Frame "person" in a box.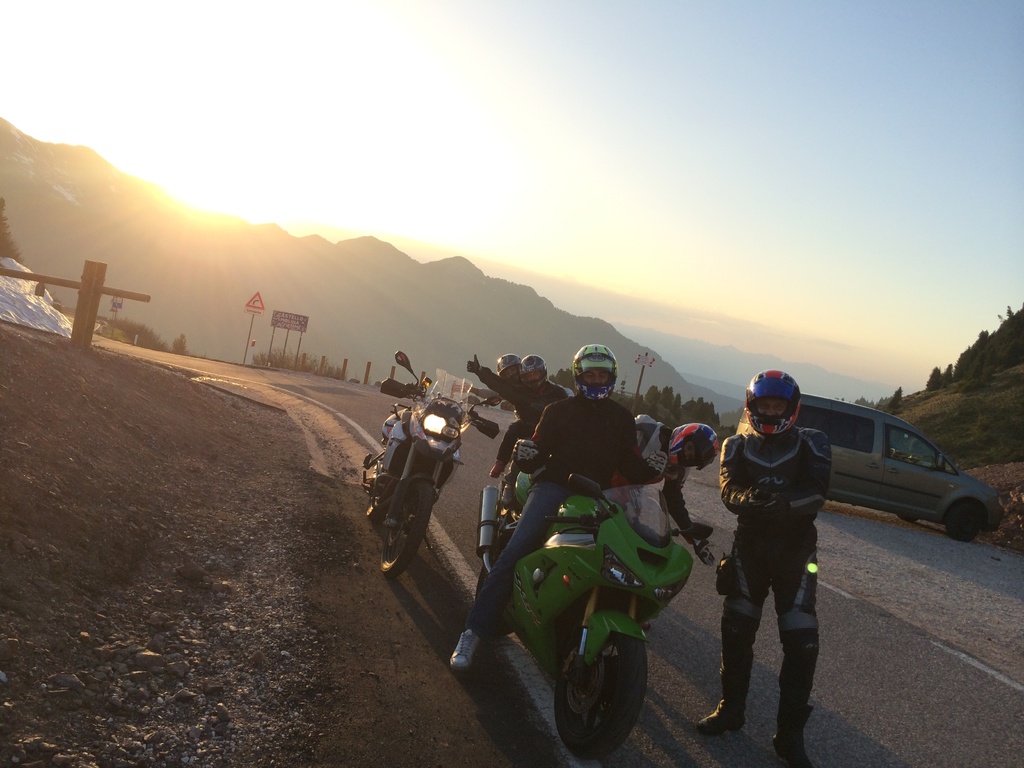
[721,365,856,758].
